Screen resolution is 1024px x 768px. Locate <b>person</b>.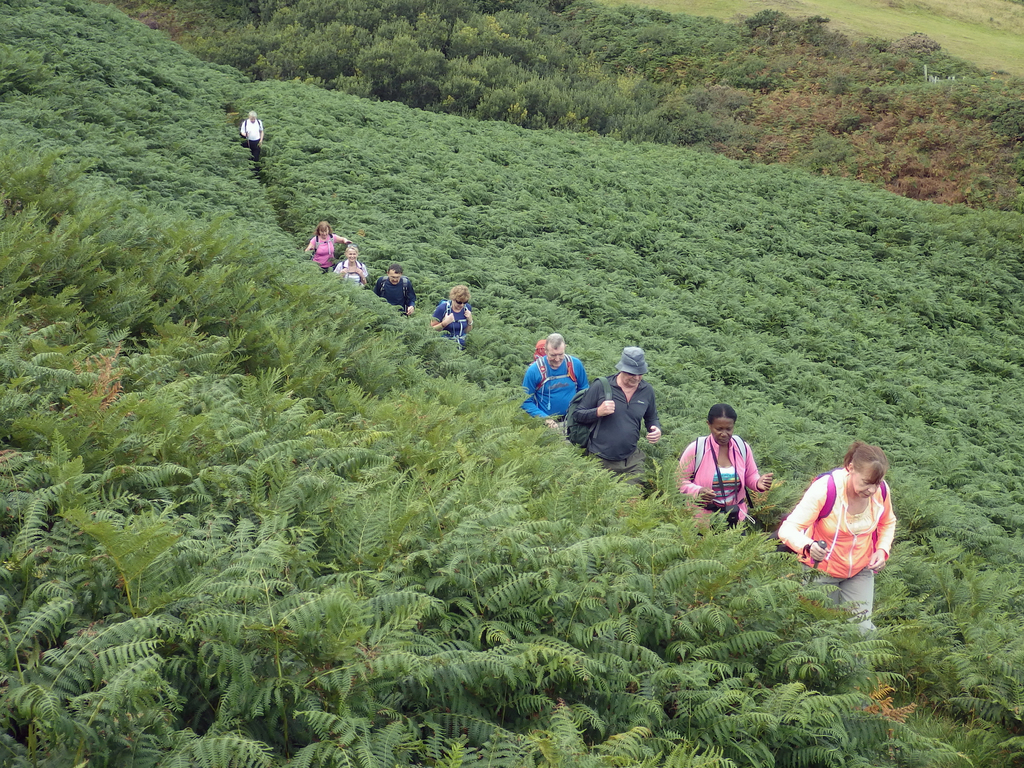
region(306, 220, 342, 271).
